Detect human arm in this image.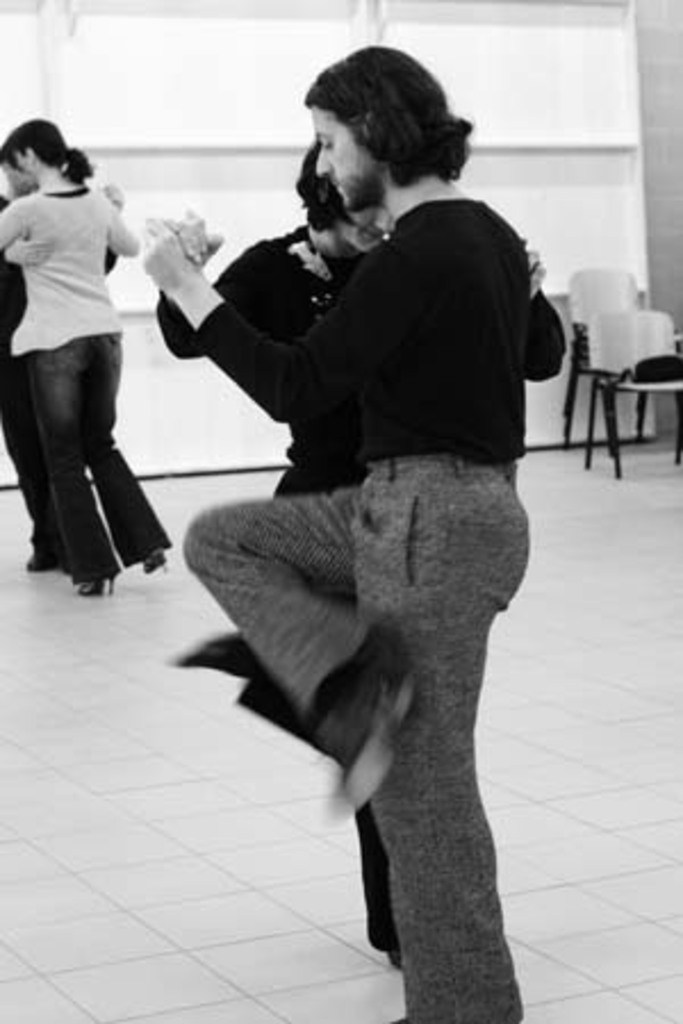
Detection: 159:198:271:362.
